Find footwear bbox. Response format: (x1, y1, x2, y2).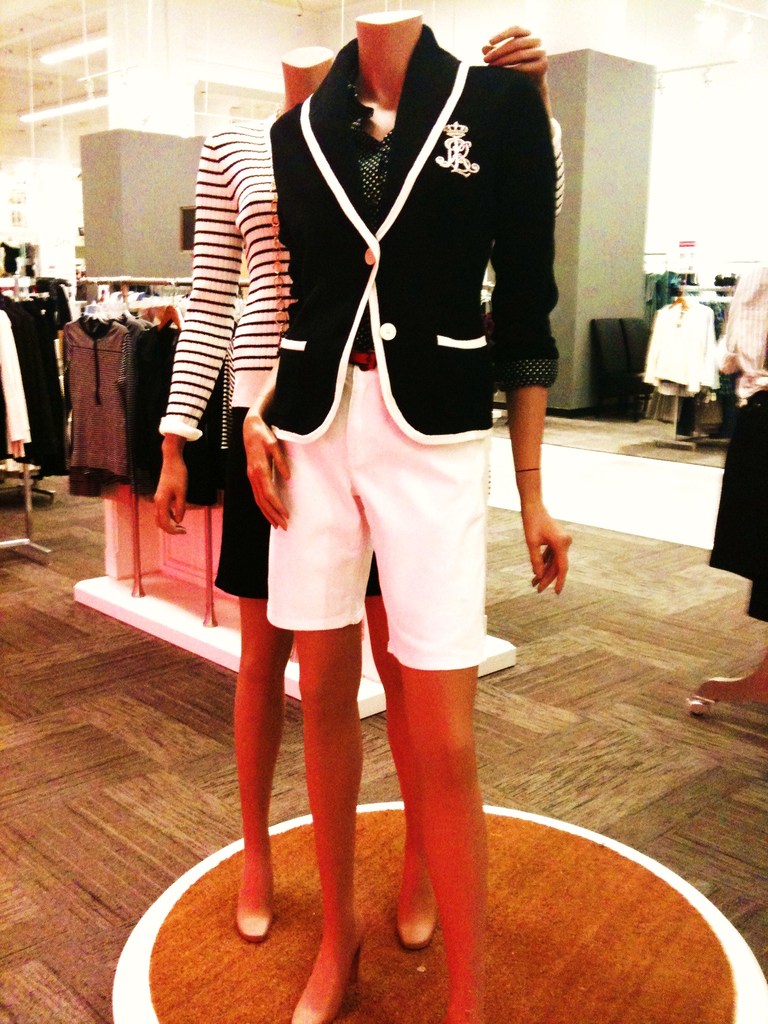
(394, 868, 439, 941).
